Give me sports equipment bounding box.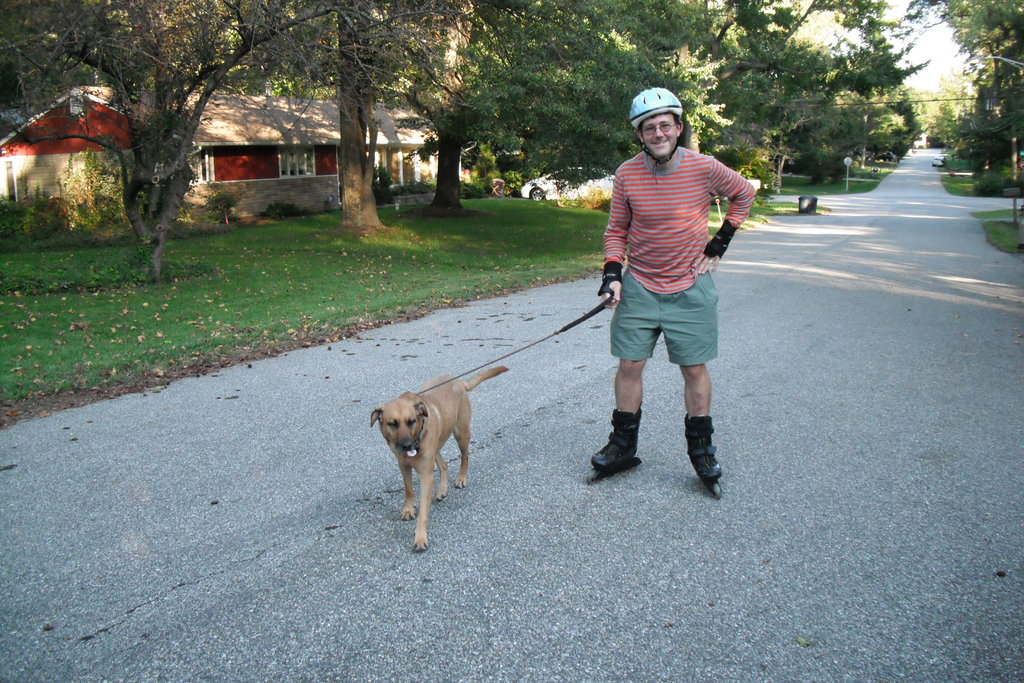
rect(586, 407, 641, 486).
